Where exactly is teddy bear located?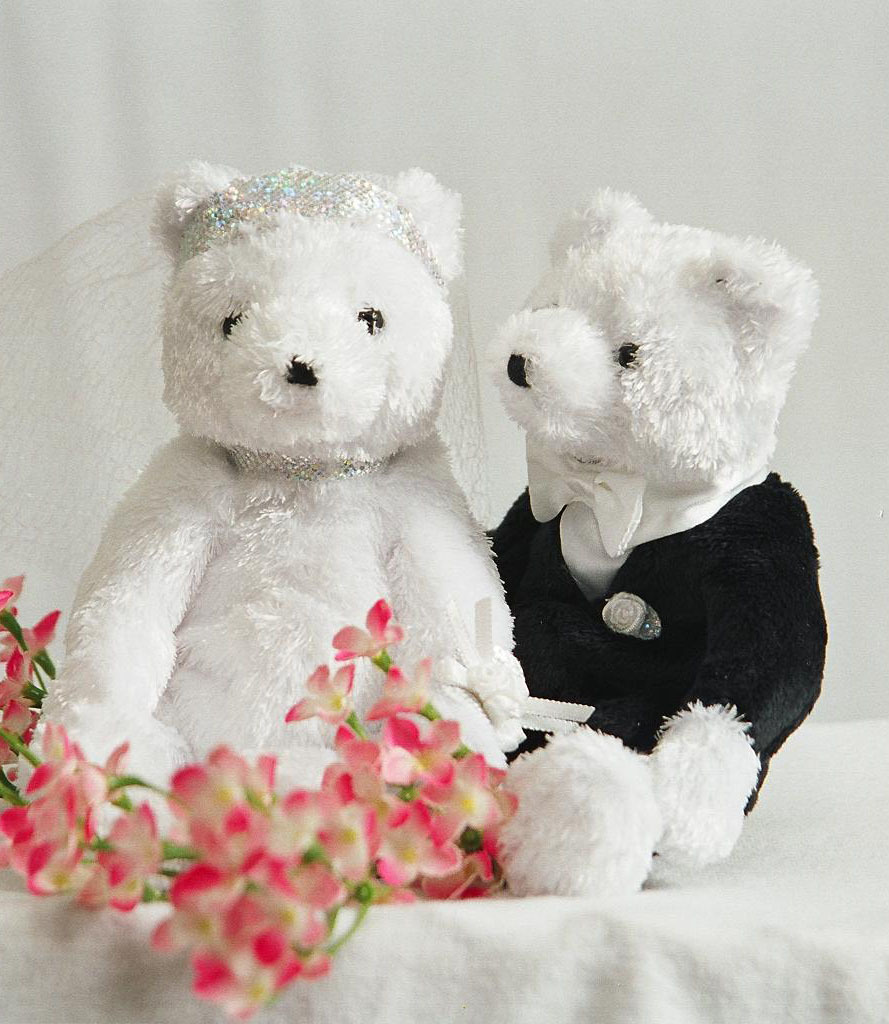
Its bounding box is <bbox>482, 177, 833, 893</bbox>.
